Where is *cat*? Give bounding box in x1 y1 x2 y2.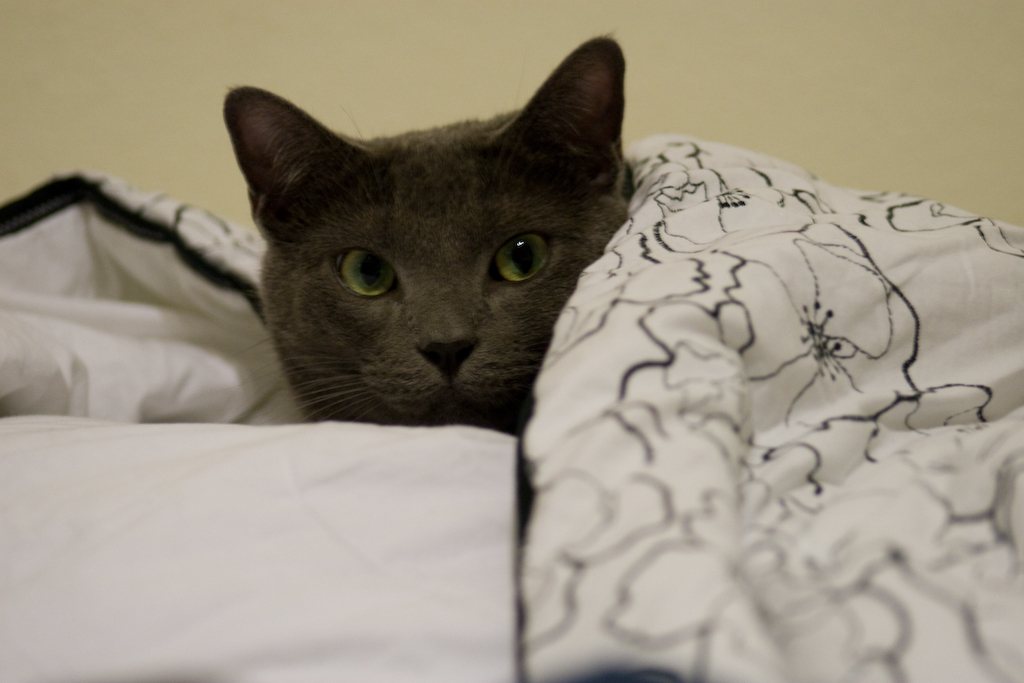
227 35 626 532.
